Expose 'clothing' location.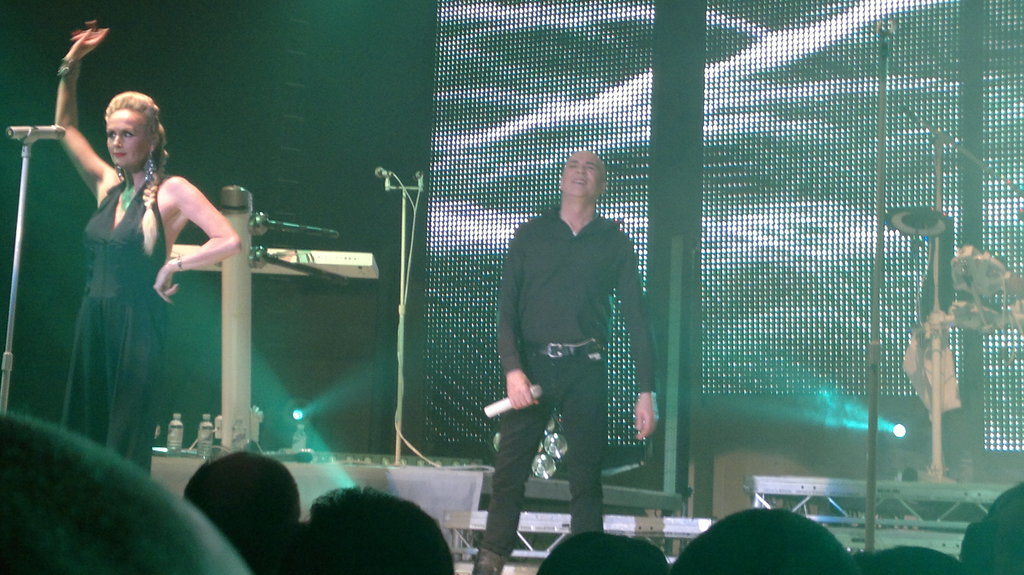
Exposed at BBox(81, 169, 187, 479).
